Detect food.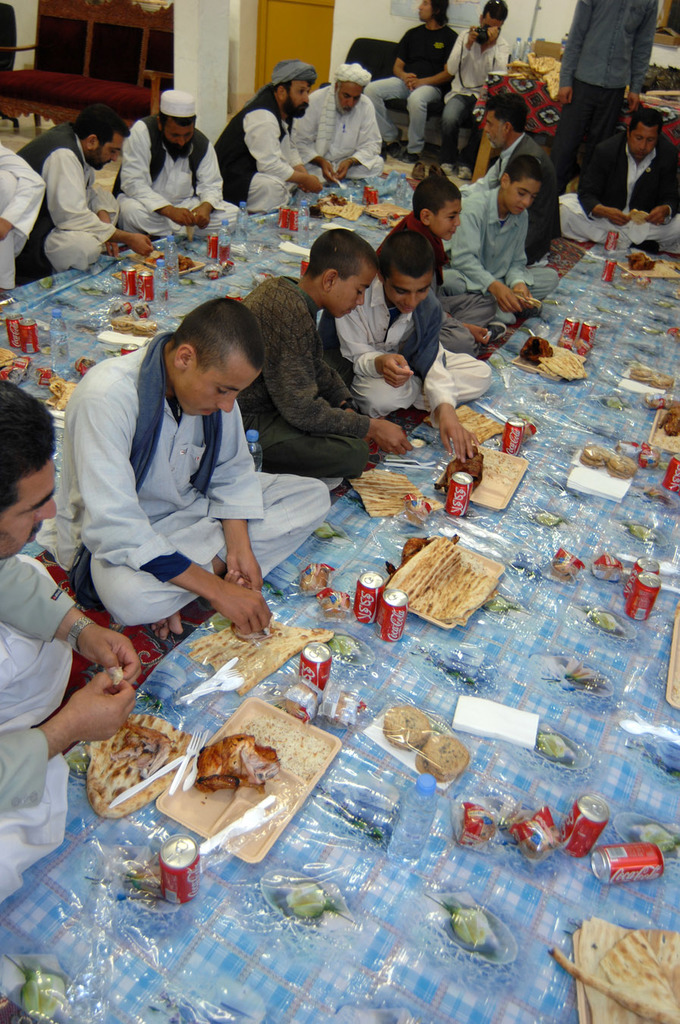
Detected at box(297, 561, 334, 599).
